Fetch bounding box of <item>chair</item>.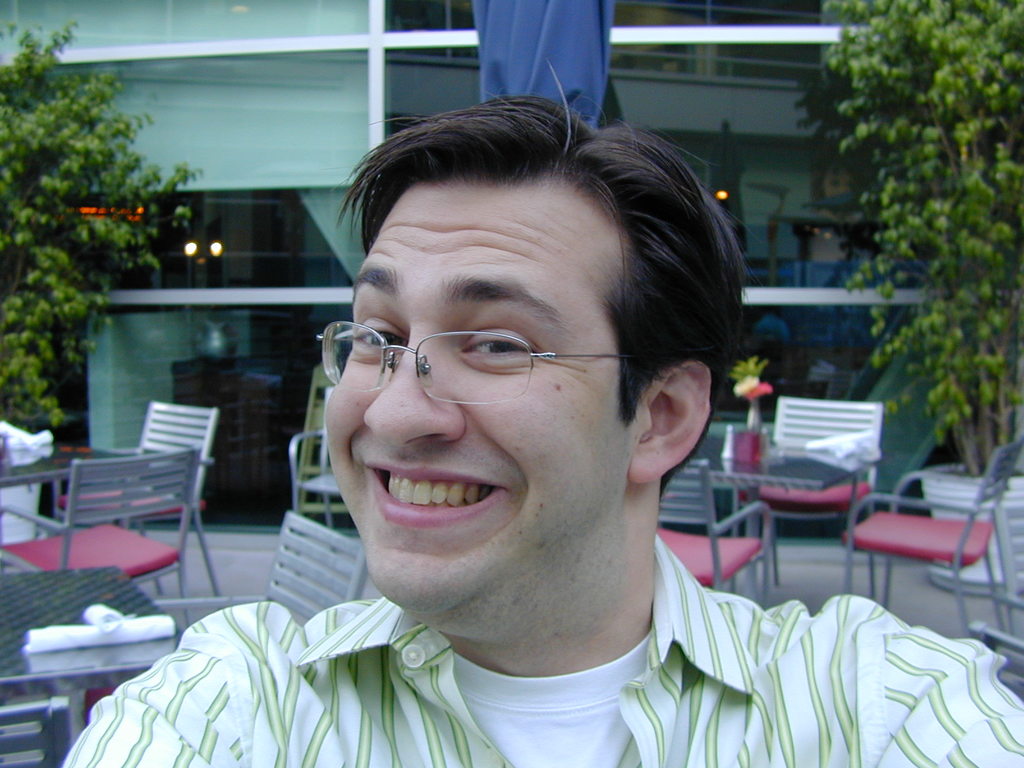
Bbox: 127, 404, 225, 595.
